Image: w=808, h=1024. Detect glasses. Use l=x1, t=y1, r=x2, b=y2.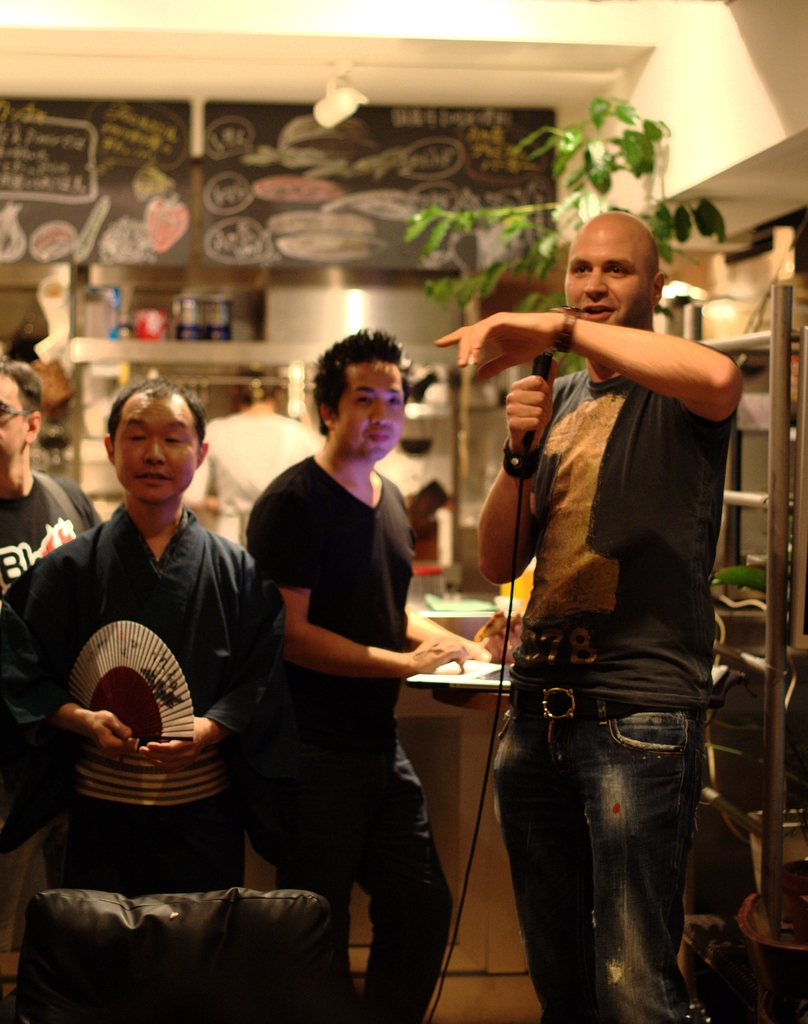
l=0, t=406, r=29, b=420.
